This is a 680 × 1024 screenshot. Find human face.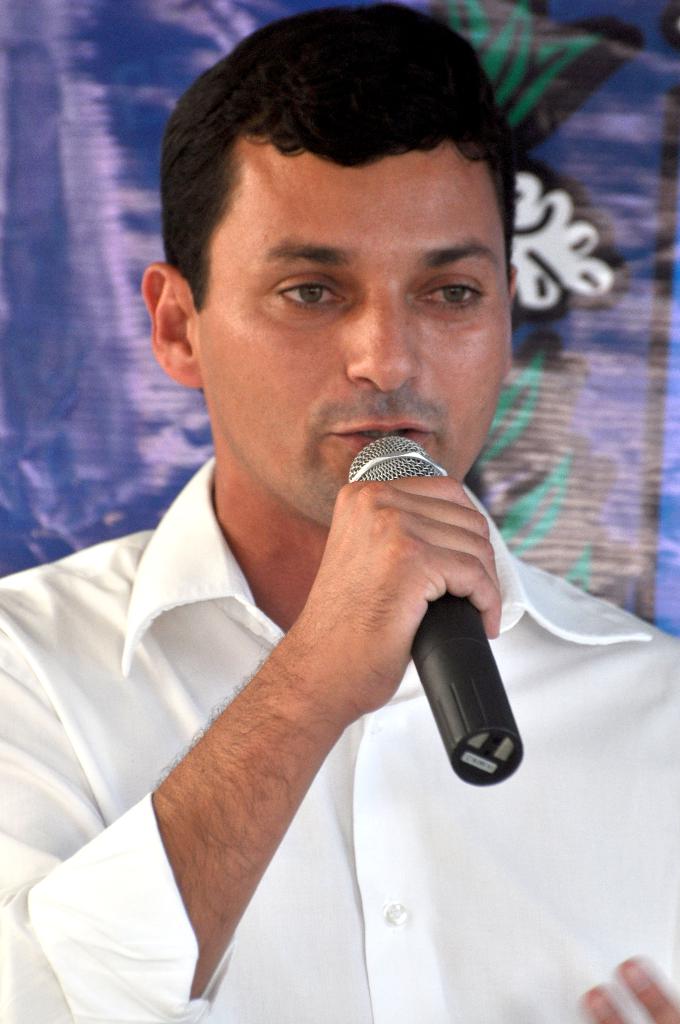
Bounding box: detection(176, 129, 503, 526).
